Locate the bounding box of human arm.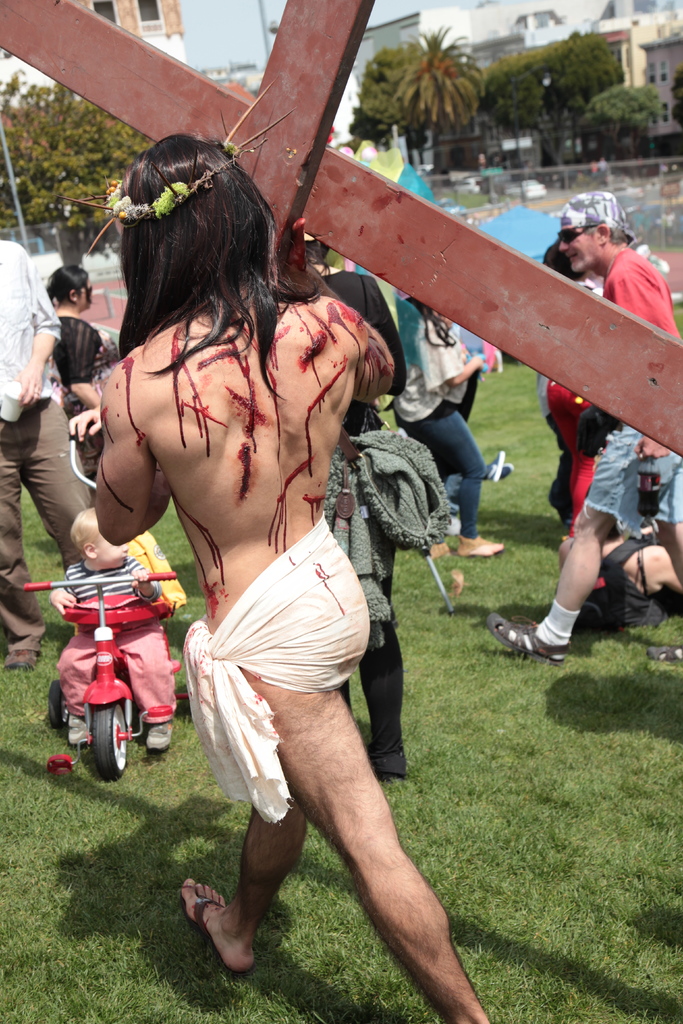
Bounding box: (434, 322, 482, 388).
